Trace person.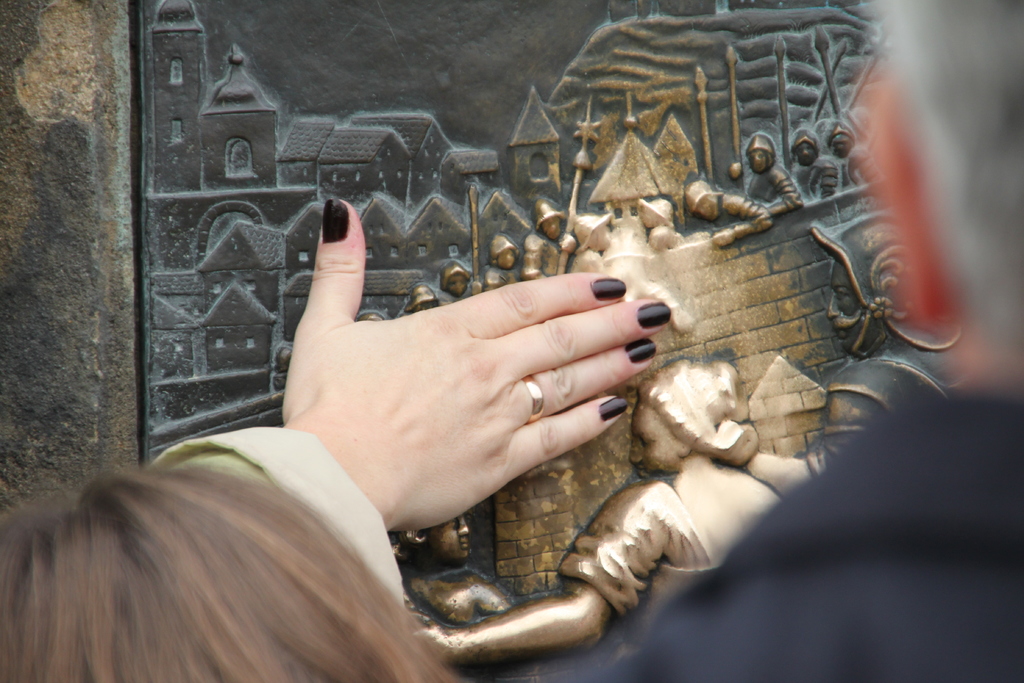
Traced to box(729, 131, 805, 215).
